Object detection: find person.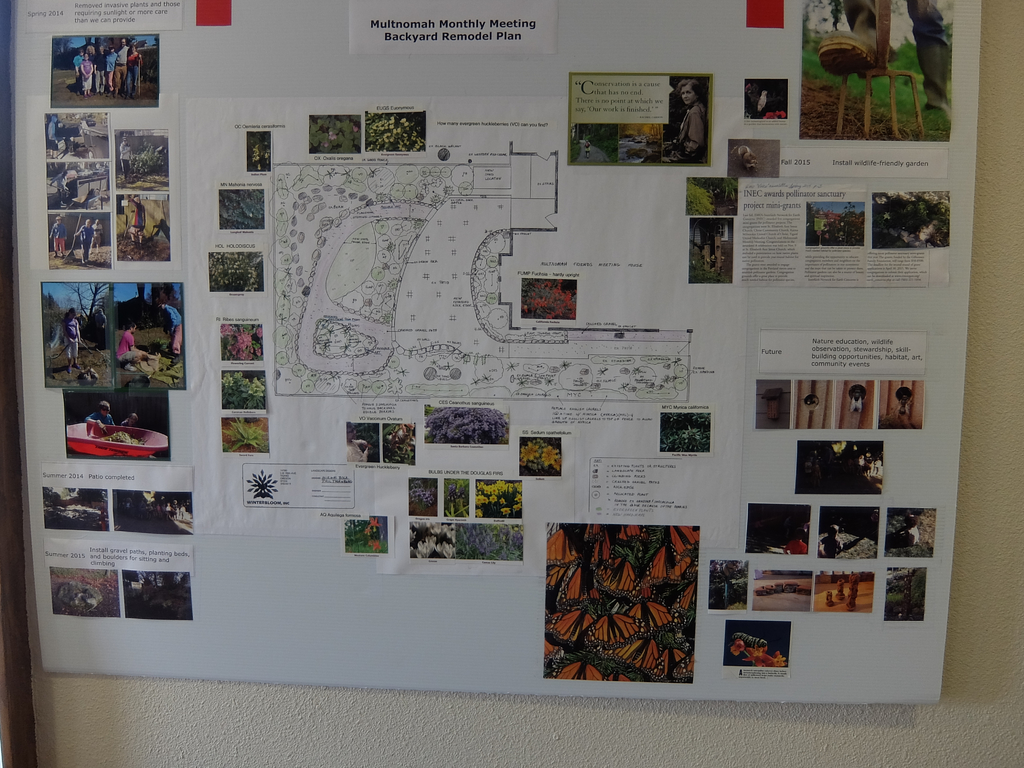
detection(154, 298, 181, 368).
